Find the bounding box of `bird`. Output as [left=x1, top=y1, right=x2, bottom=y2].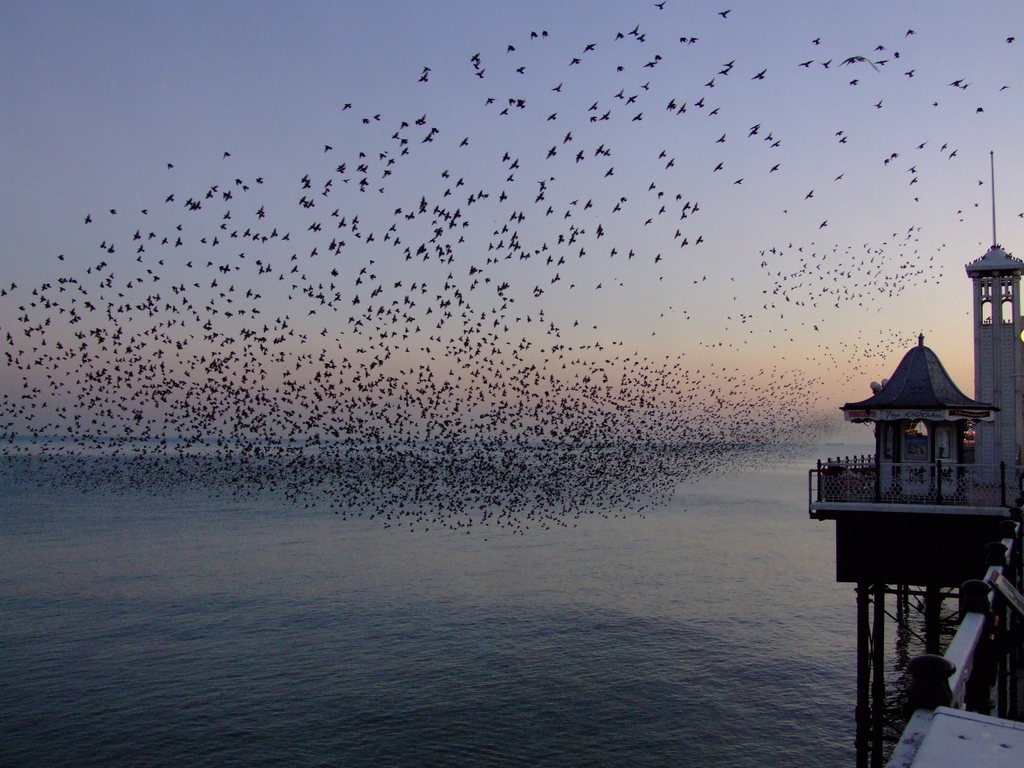
[left=804, top=186, right=815, bottom=200].
